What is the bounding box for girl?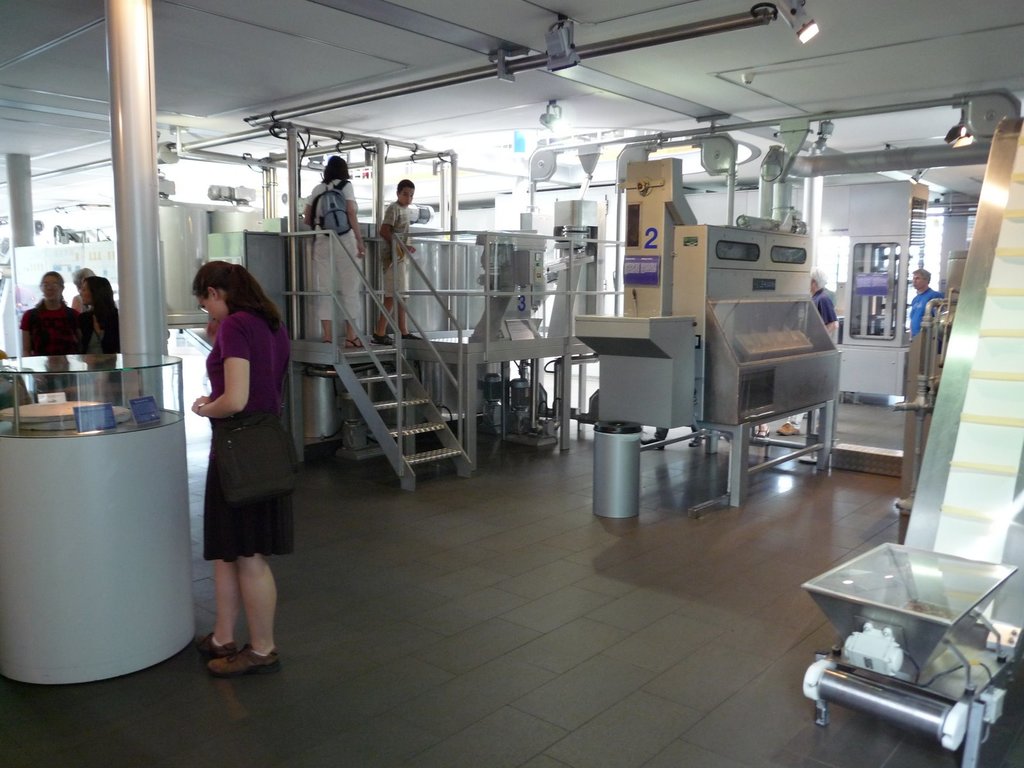
(75, 274, 123, 381).
